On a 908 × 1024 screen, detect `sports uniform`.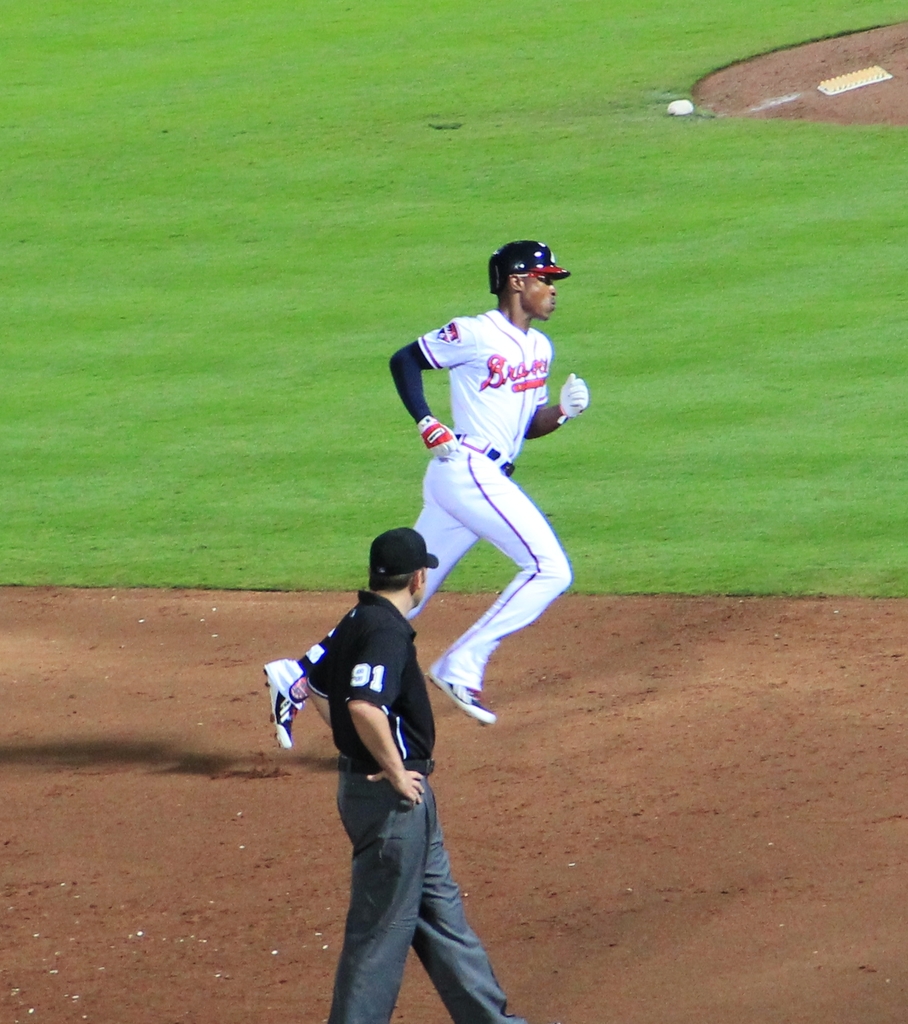
select_region(362, 254, 607, 709).
